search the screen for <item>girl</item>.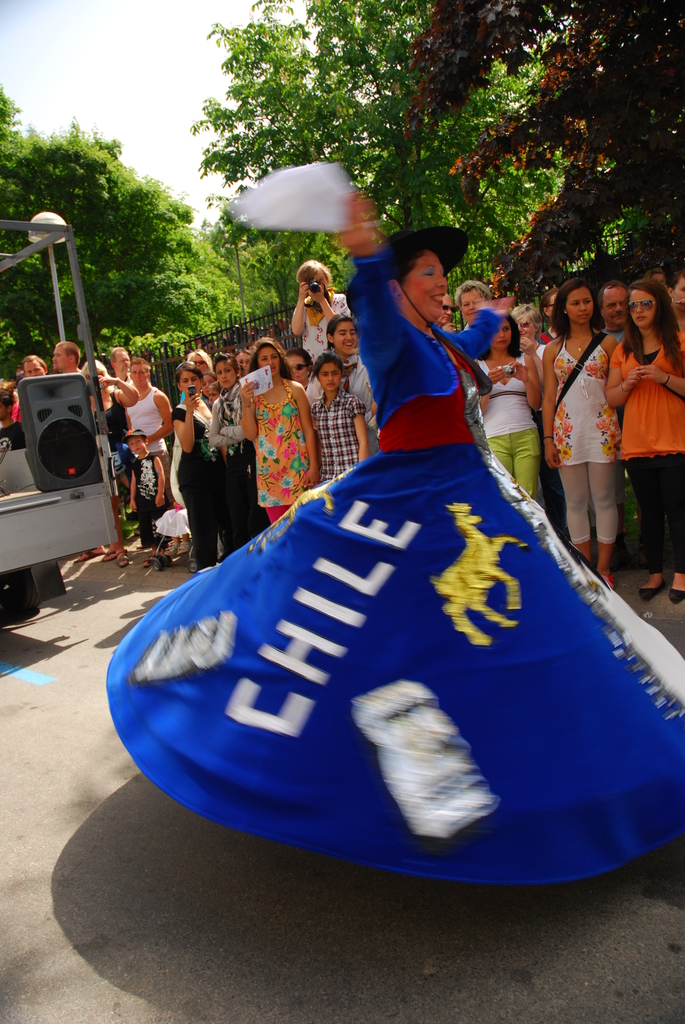
Found at box(602, 280, 684, 607).
